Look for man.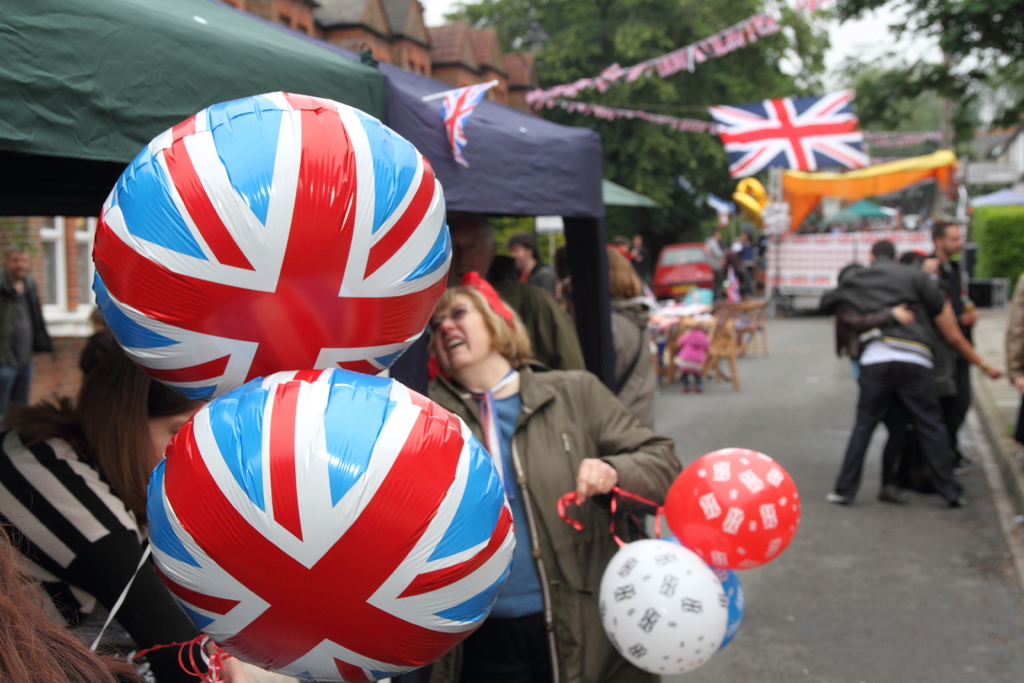
Found: detection(630, 229, 651, 281).
